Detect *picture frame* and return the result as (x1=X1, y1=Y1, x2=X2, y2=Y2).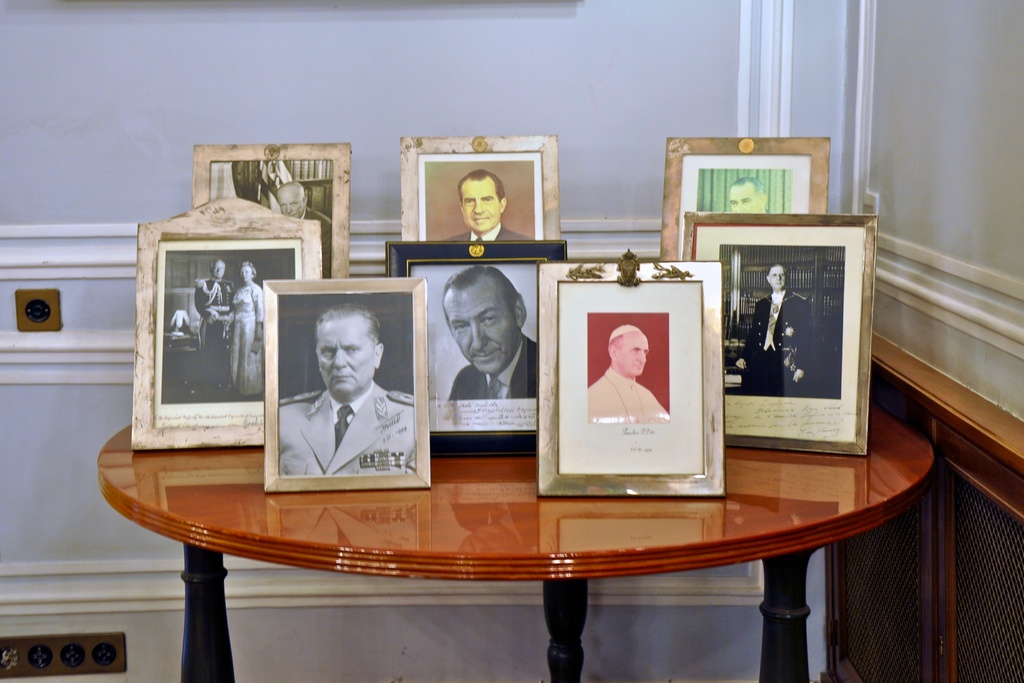
(x1=536, y1=245, x2=726, y2=495).
